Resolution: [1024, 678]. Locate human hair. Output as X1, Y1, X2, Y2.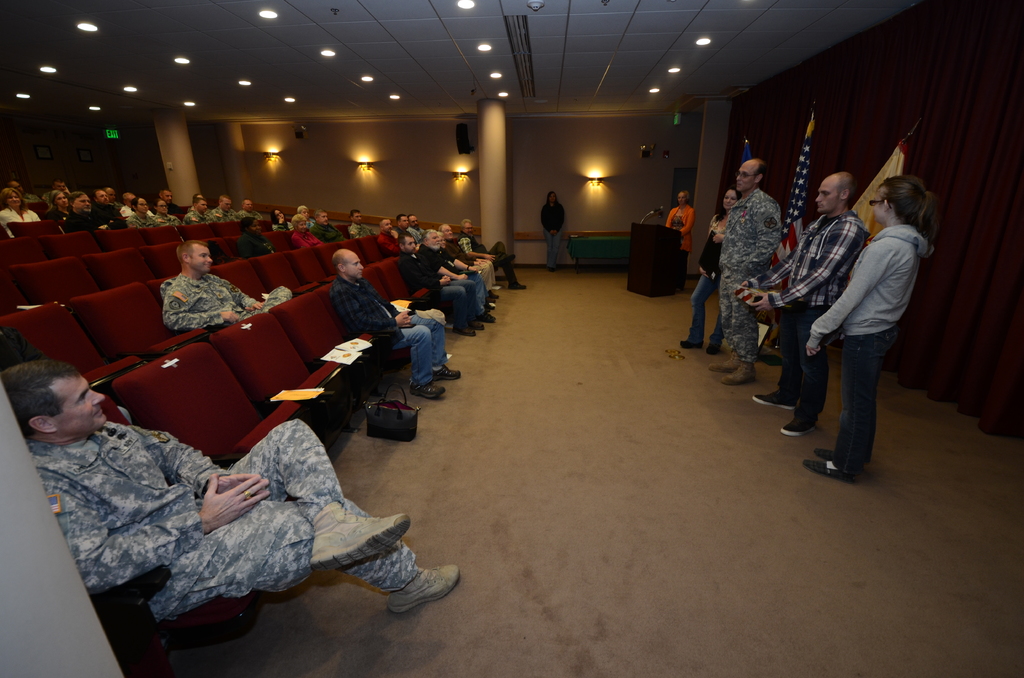
177, 231, 206, 272.
